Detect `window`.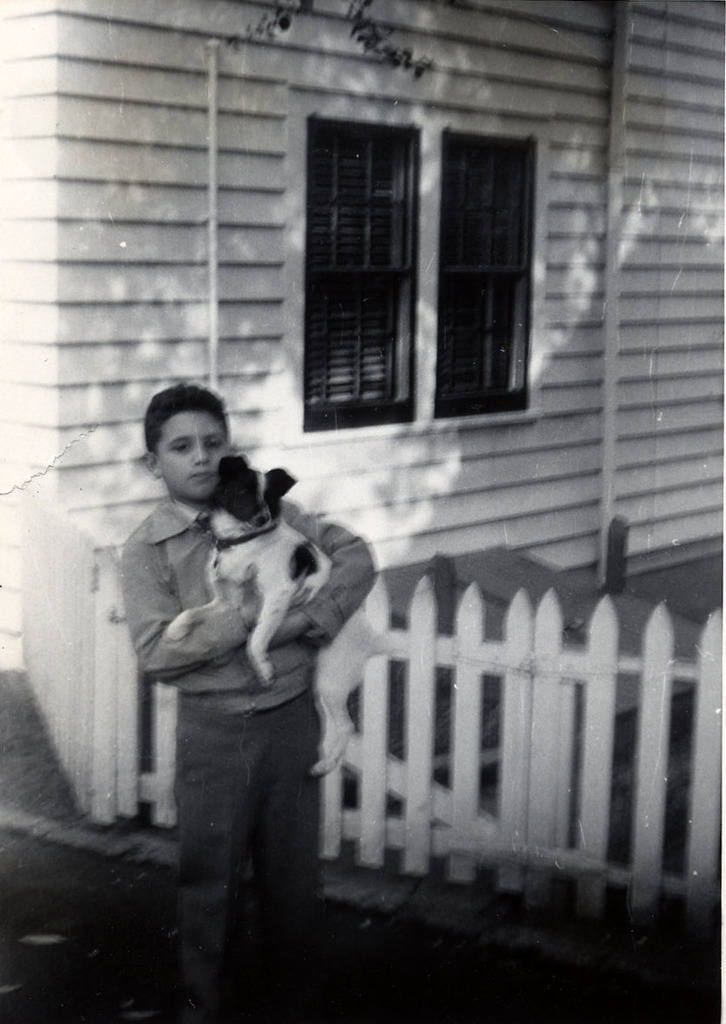
Detected at <region>440, 126, 537, 413</region>.
